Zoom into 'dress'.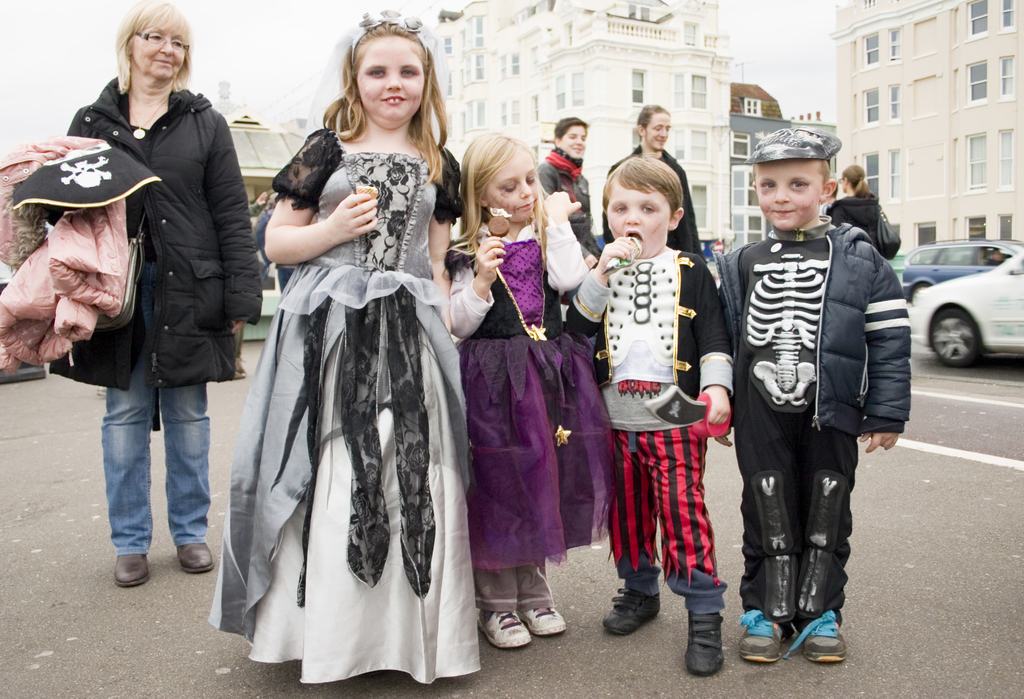
Zoom target: 209, 129, 461, 690.
